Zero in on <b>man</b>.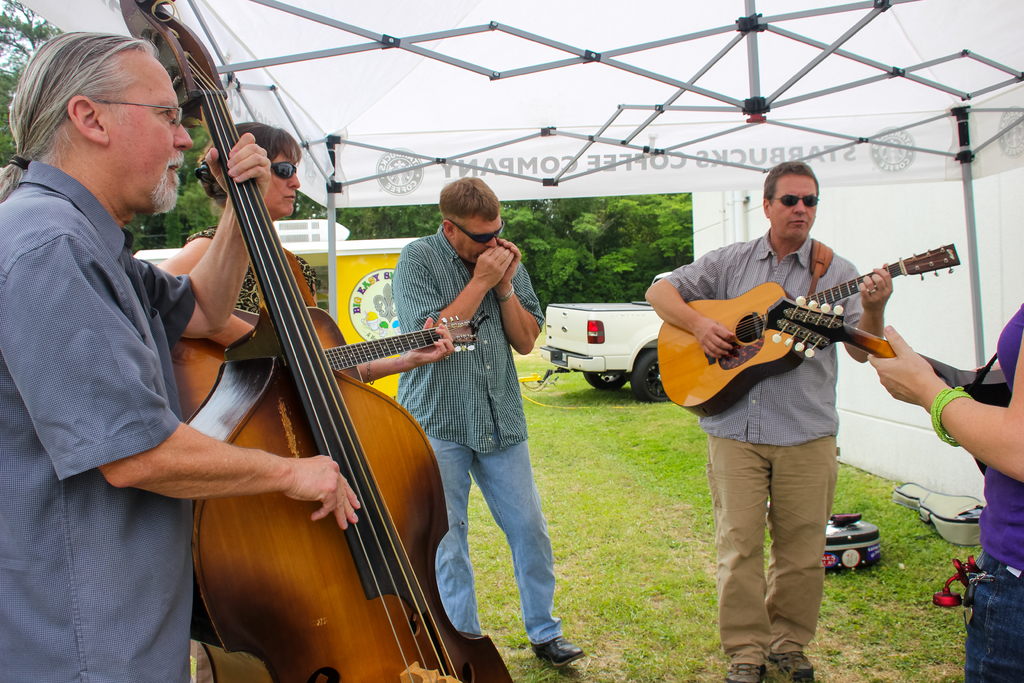
Zeroed in: (left=646, top=157, right=892, bottom=682).
